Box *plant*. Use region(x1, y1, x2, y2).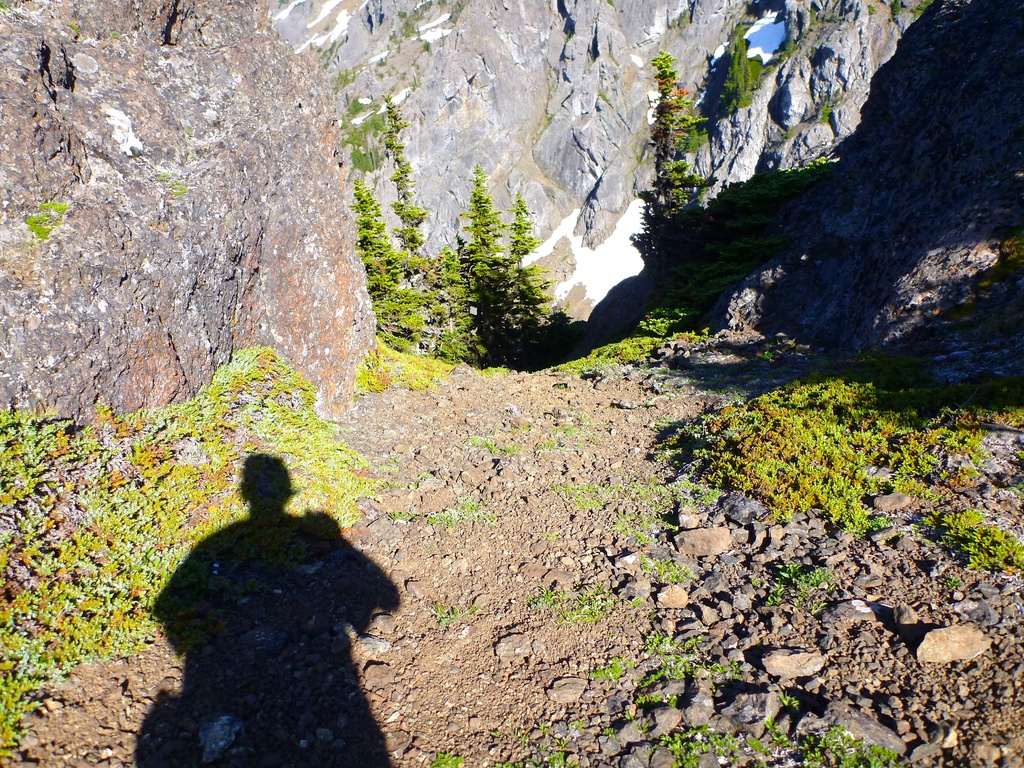
region(493, 761, 522, 767).
